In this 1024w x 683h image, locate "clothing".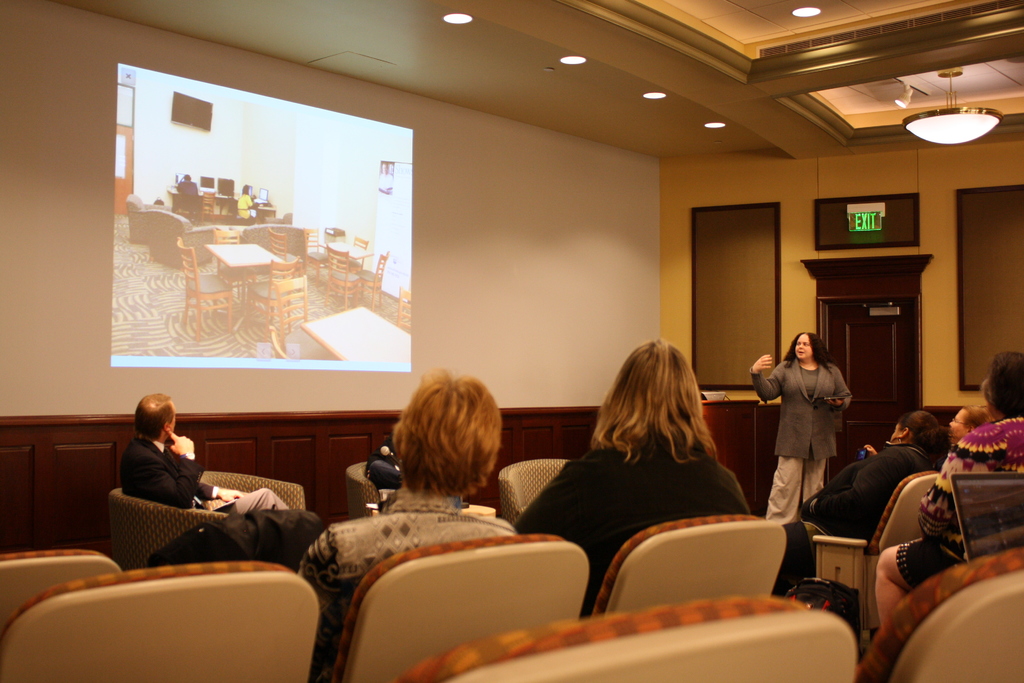
Bounding box: (left=309, top=498, right=518, bottom=682).
